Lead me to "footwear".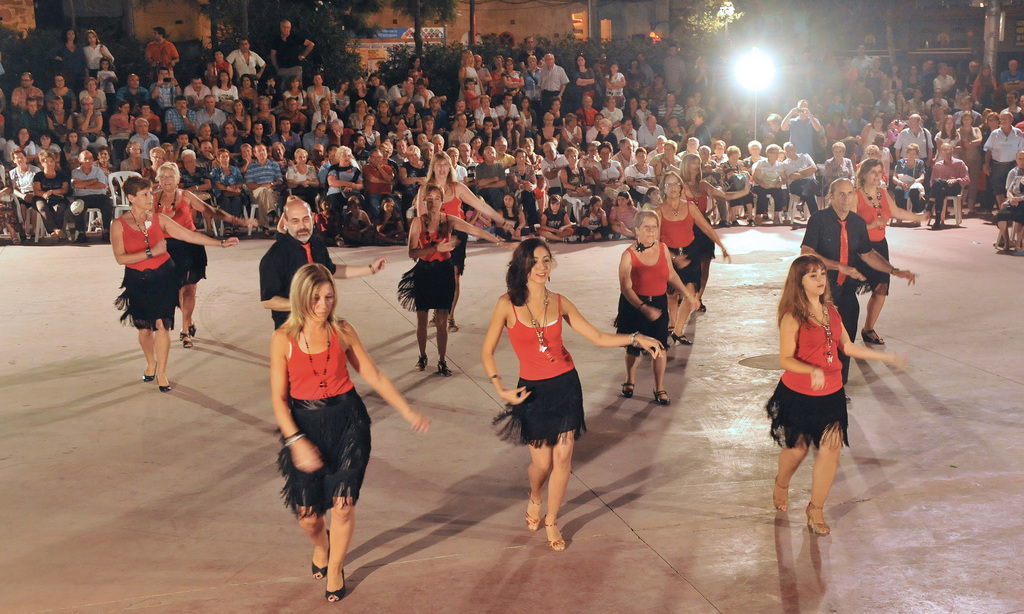
Lead to 673,330,693,348.
